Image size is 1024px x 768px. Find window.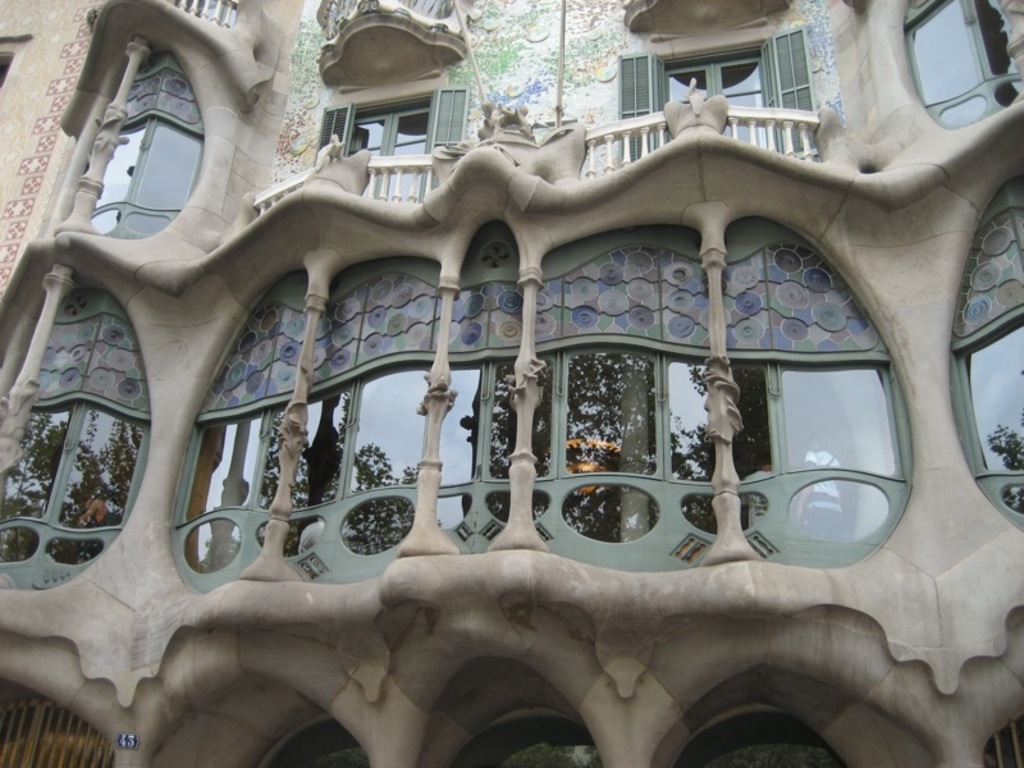
locate(324, 108, 429, 201).
